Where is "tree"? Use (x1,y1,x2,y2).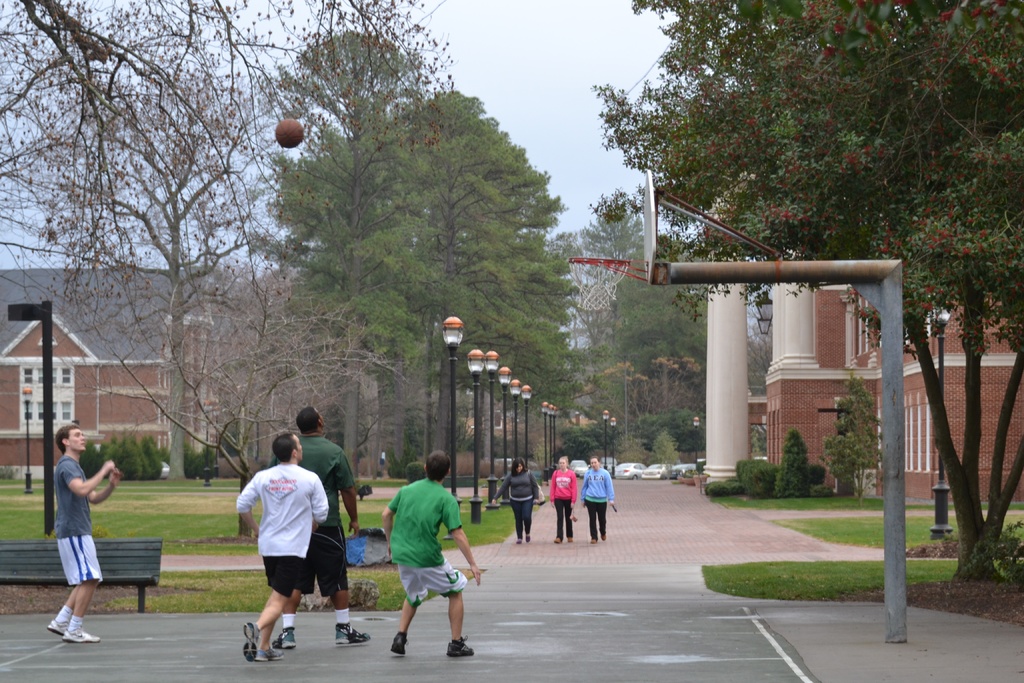
(0,0,460,363).
